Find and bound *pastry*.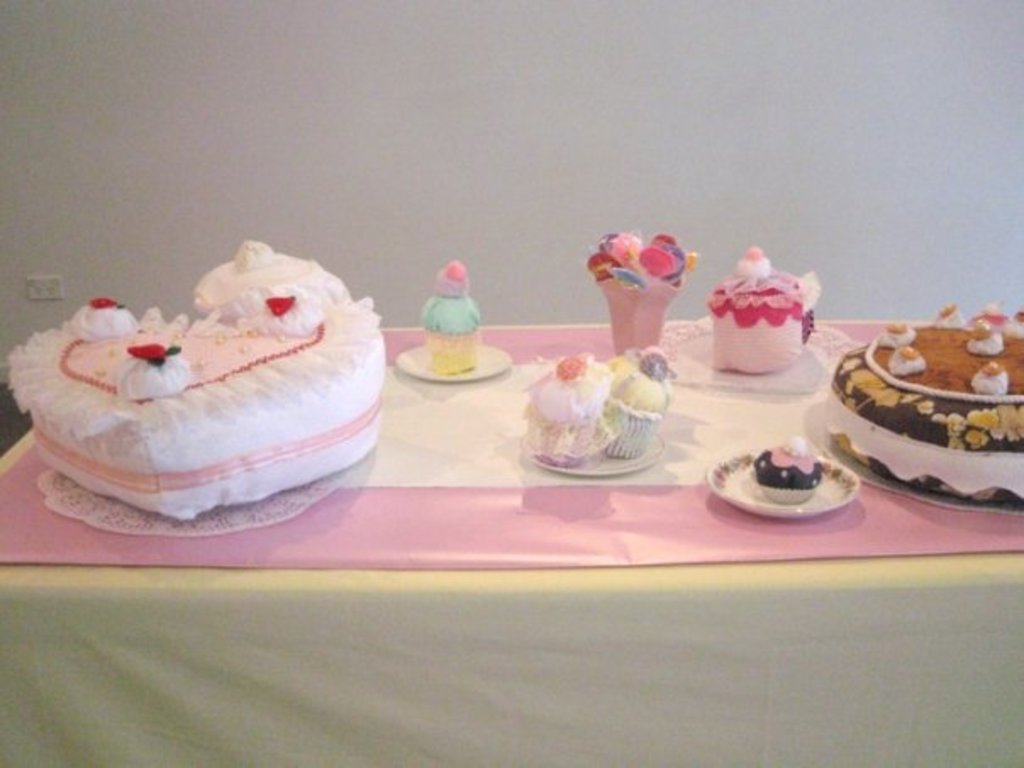
Bound: x1=819, y1=315, x2=1007, y2=492.
